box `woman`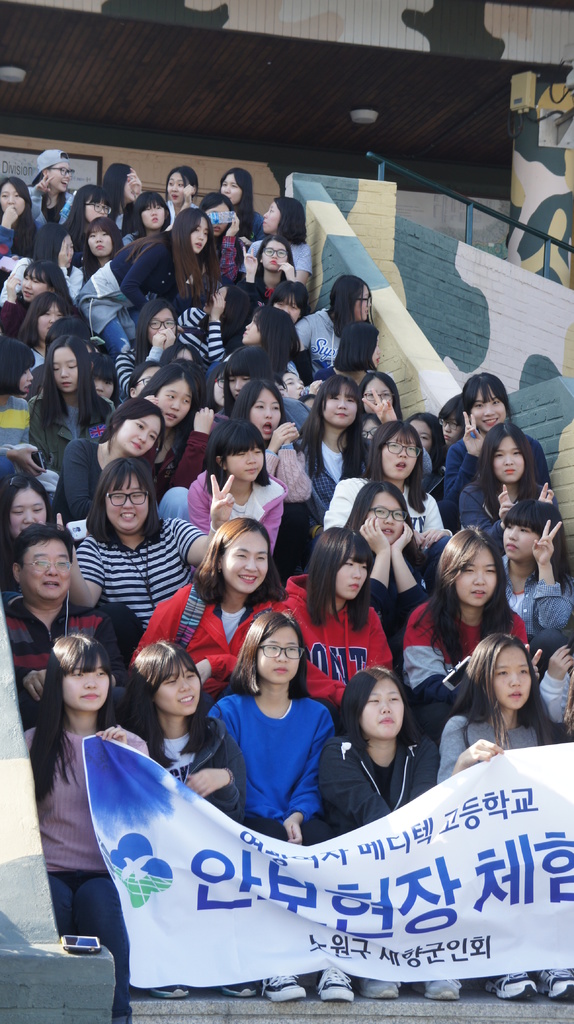
[x1=20, y1=628, x2=148, y2=1023]
